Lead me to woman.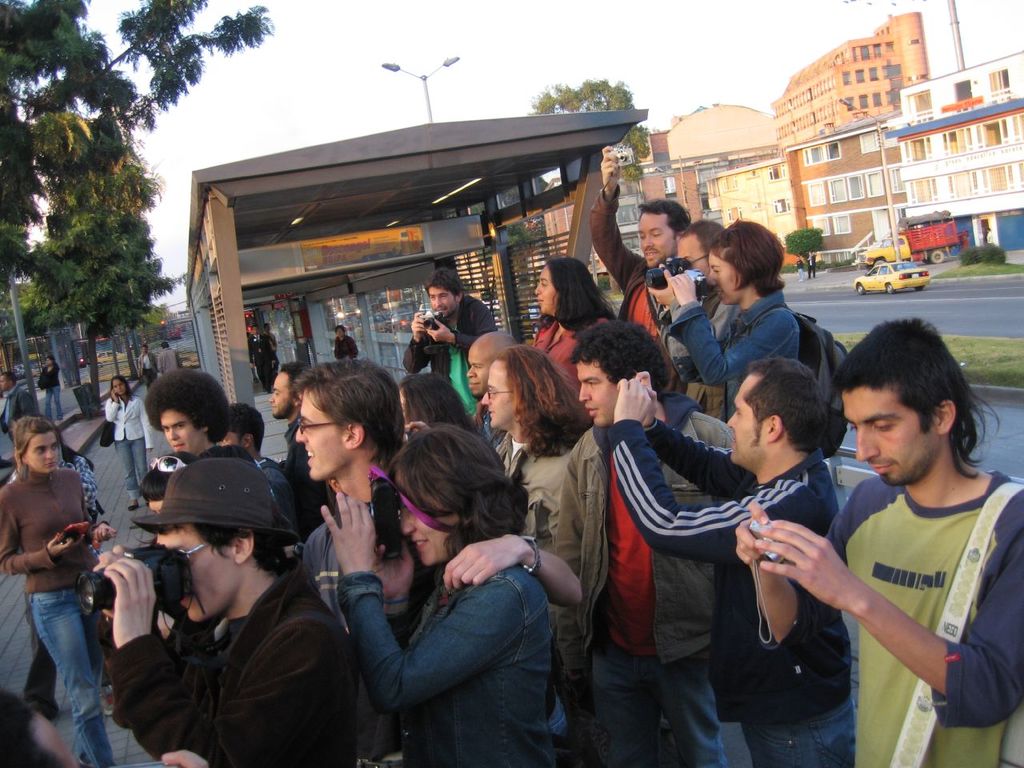
Lead to x1=470, y1=350, x2=591, y2=652.
